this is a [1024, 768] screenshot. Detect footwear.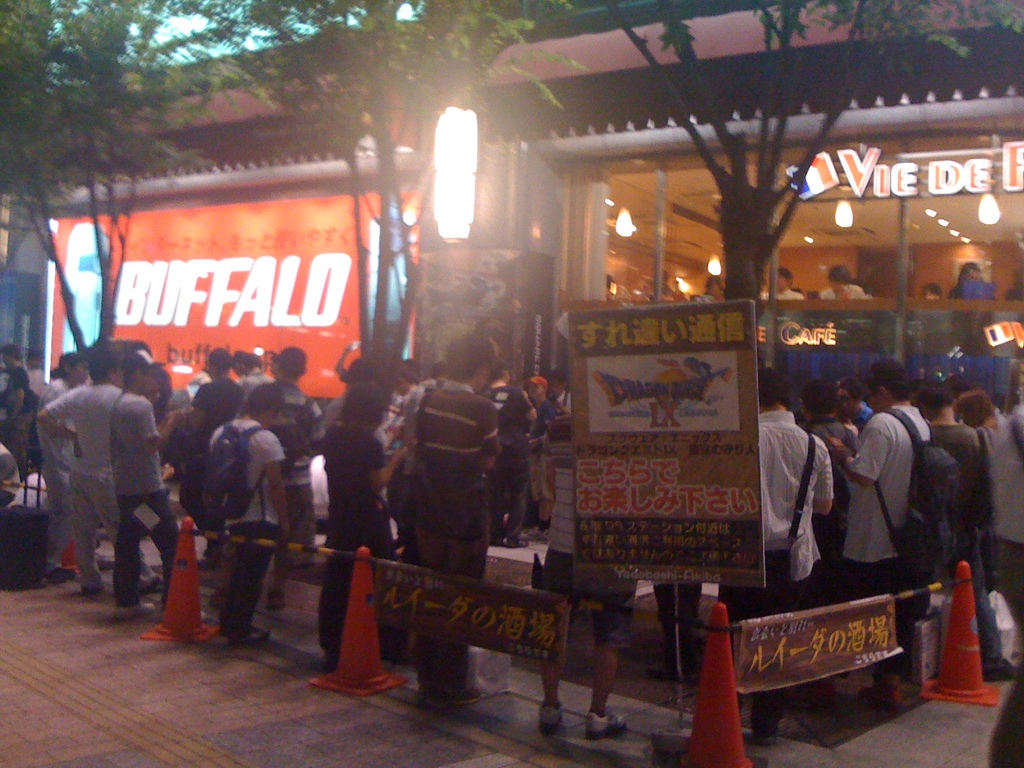
[x1=588, y1=701, x2=632, y2=737].
